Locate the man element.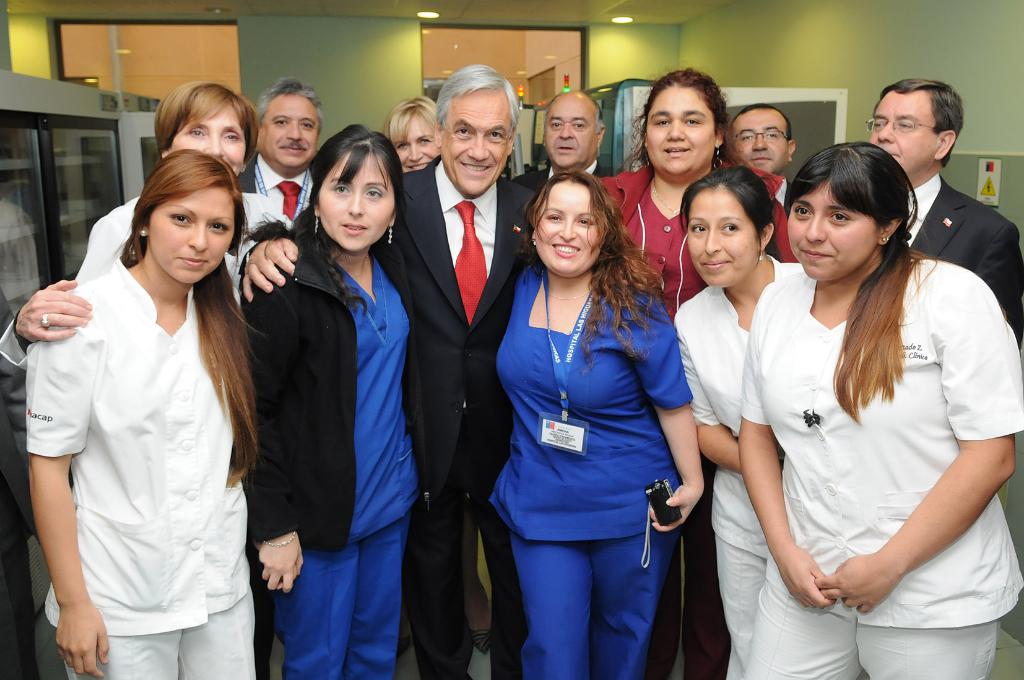
Element bbox: box=[510, 93, 607, 190].
